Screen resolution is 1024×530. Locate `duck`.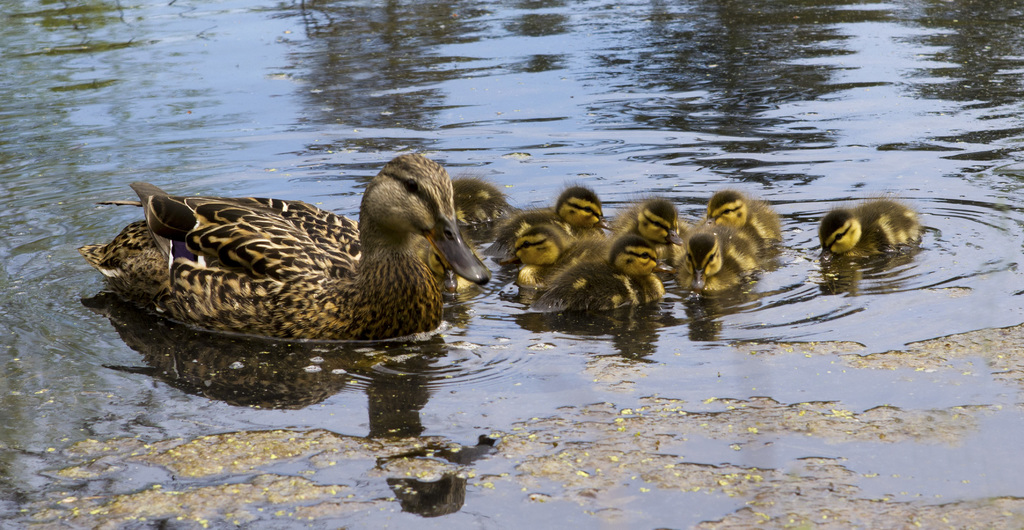
detection(819, 197, 923, 265).
